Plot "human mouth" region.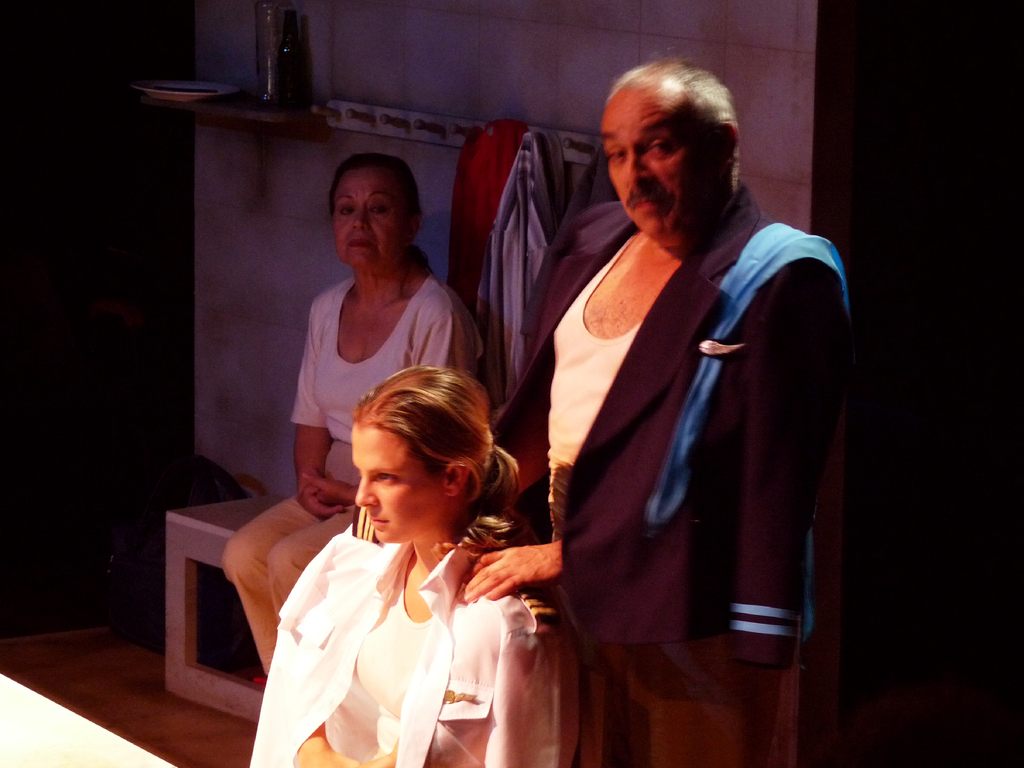
Plotted at 369 516 391 527.
